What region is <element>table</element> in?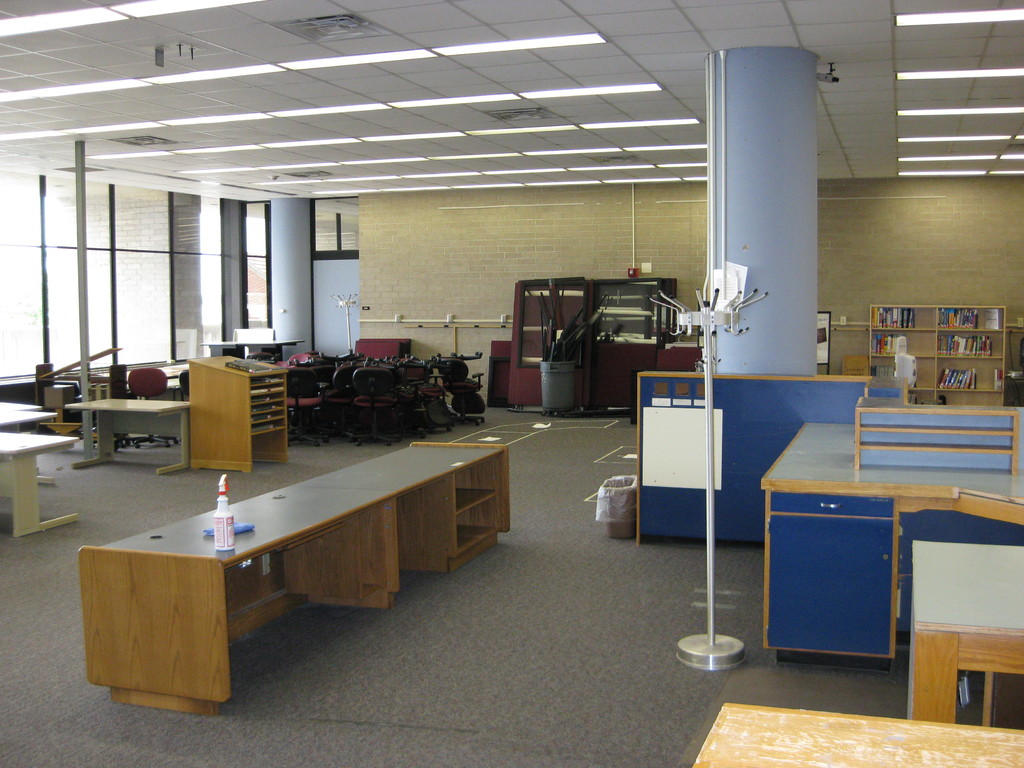
690/702/1023/767.
